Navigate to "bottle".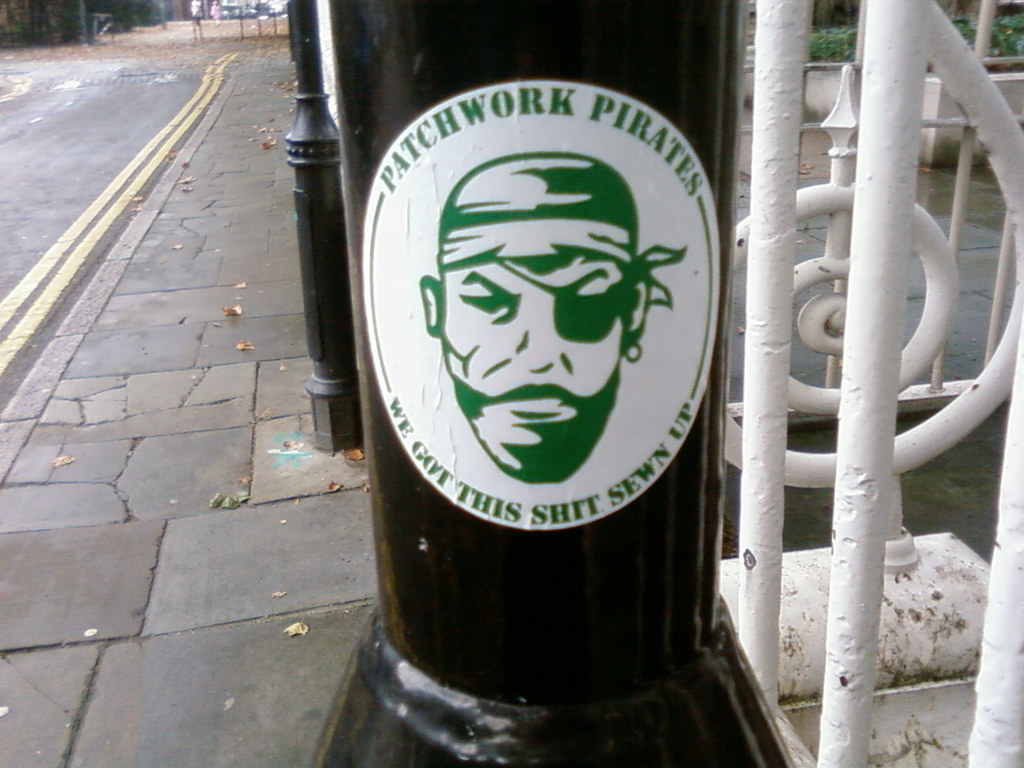
Navigation target: x1=344, y1=130, x2=767, y2=762.
